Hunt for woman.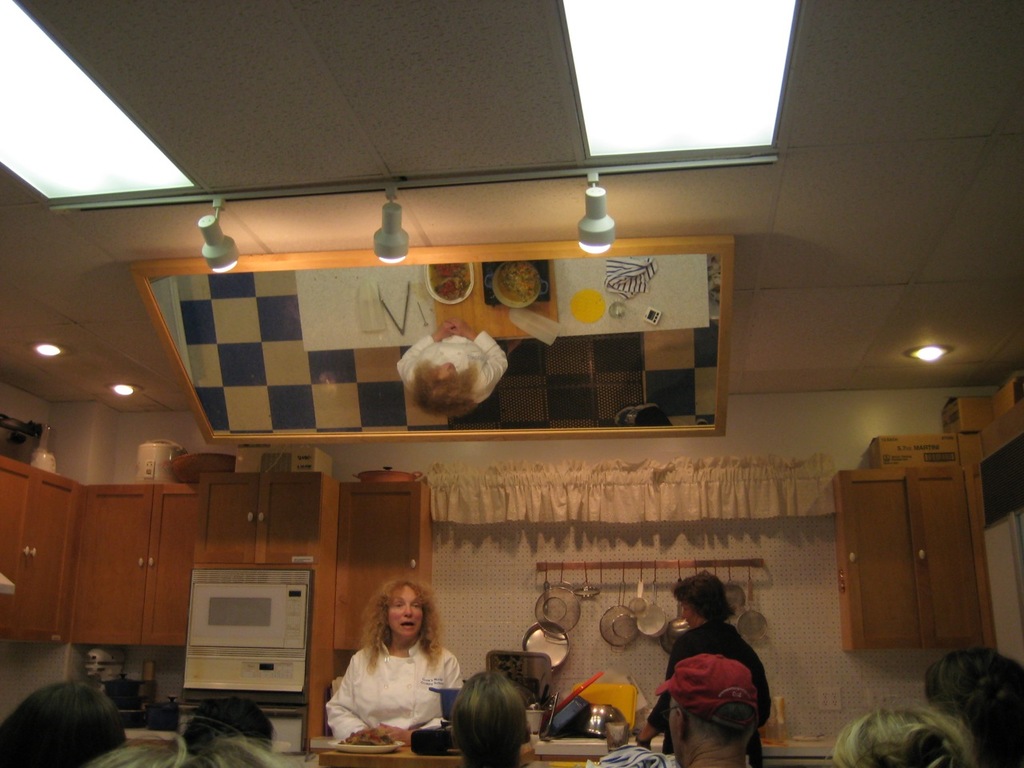
Hunted down at x1=637, y1=574, x2=771, y2=766.
